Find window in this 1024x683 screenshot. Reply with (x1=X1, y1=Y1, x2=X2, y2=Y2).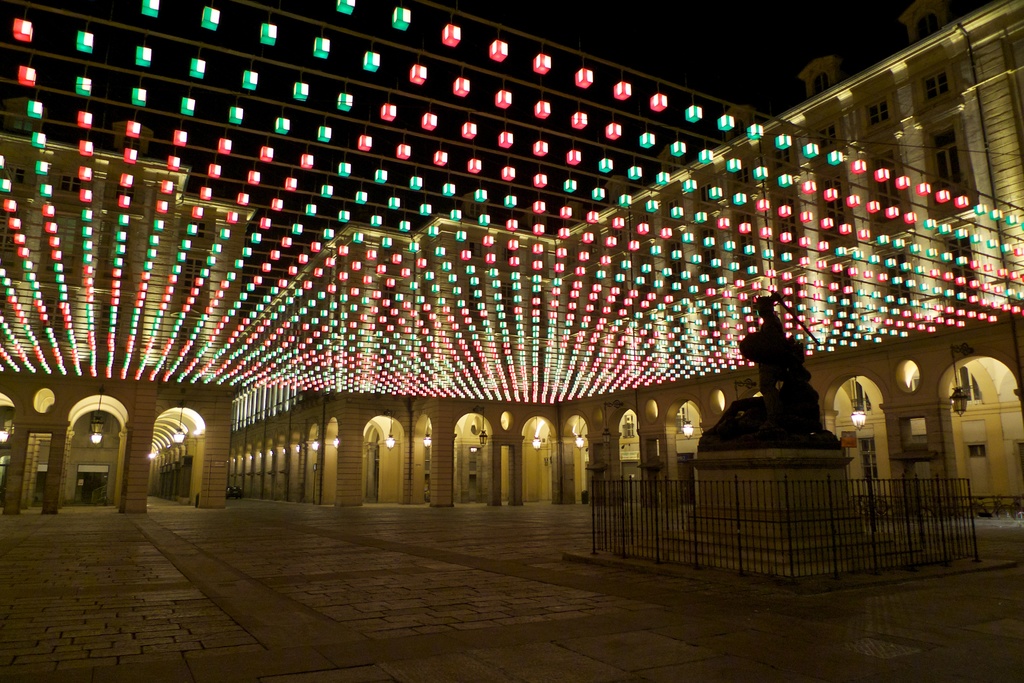
(x1=927, y1=124, x2=963, y2=186).
